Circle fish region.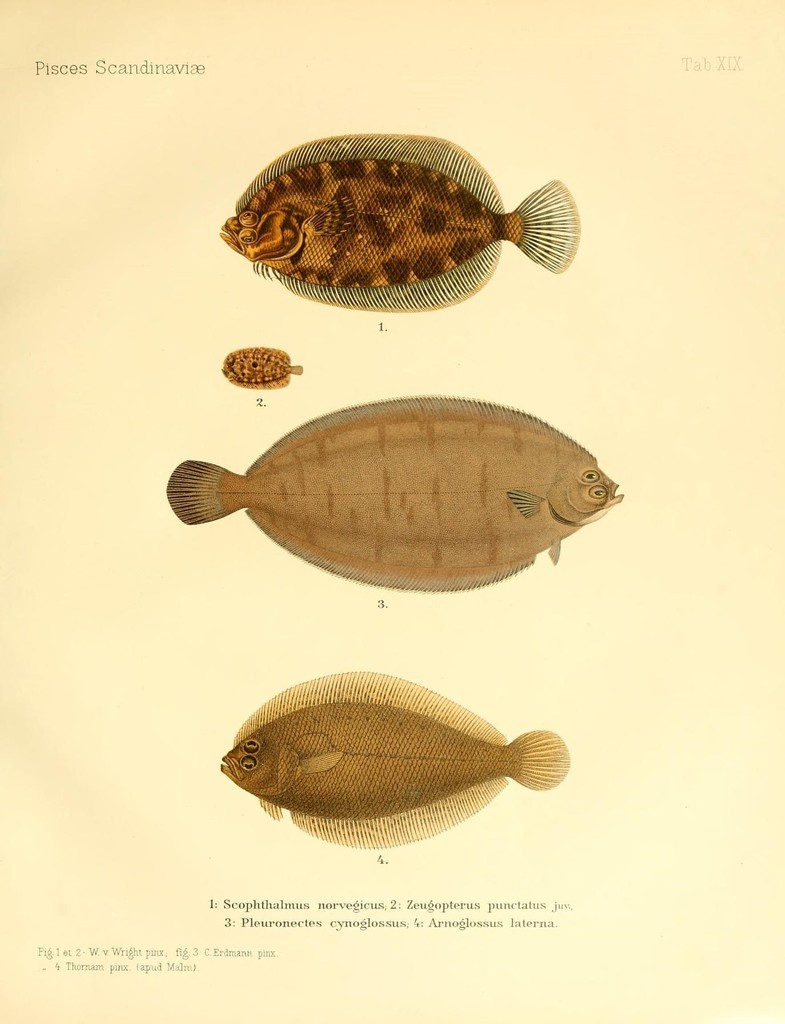
Region: 208, 669, 581, 854.
